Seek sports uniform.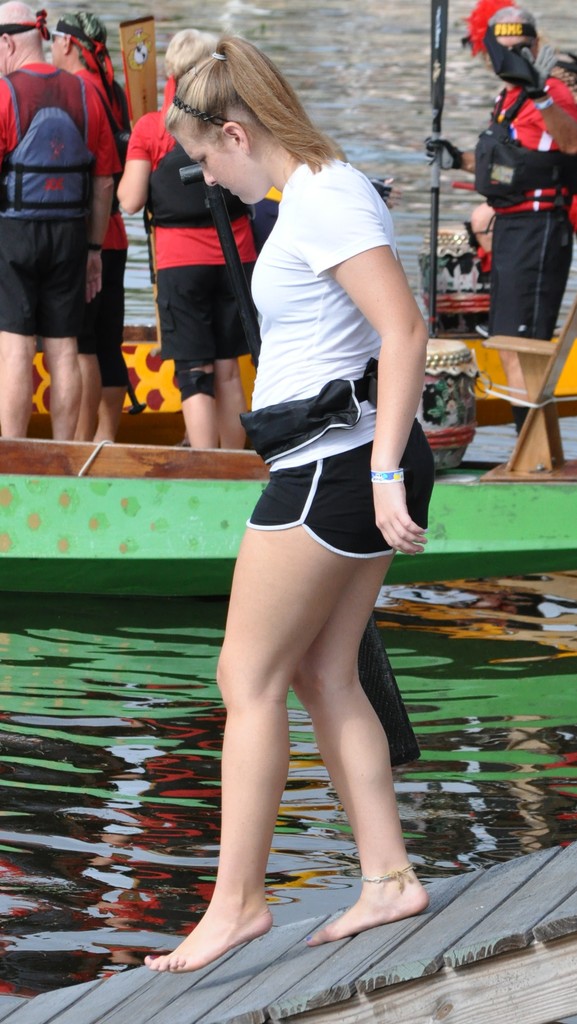
(121,102,256,356).
